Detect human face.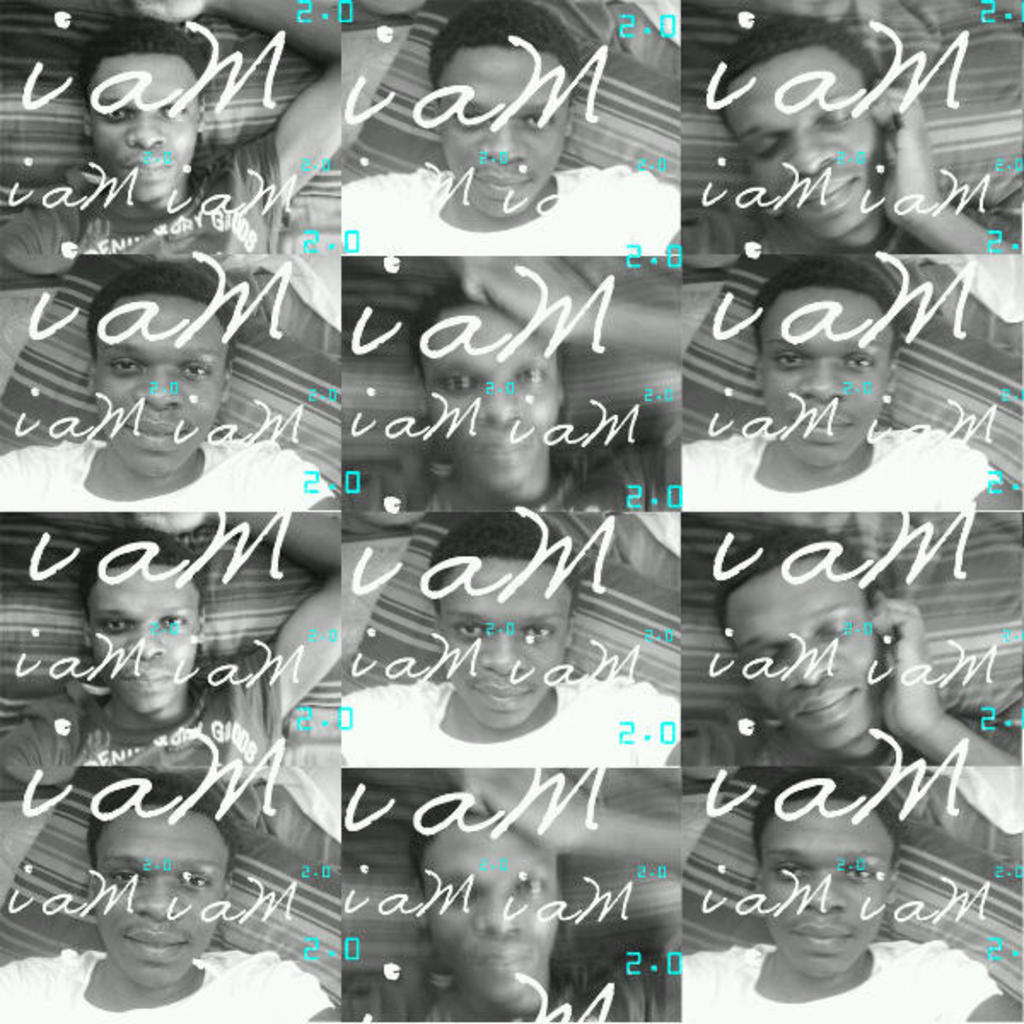
Detected at box(724, 560, 882, 744).
